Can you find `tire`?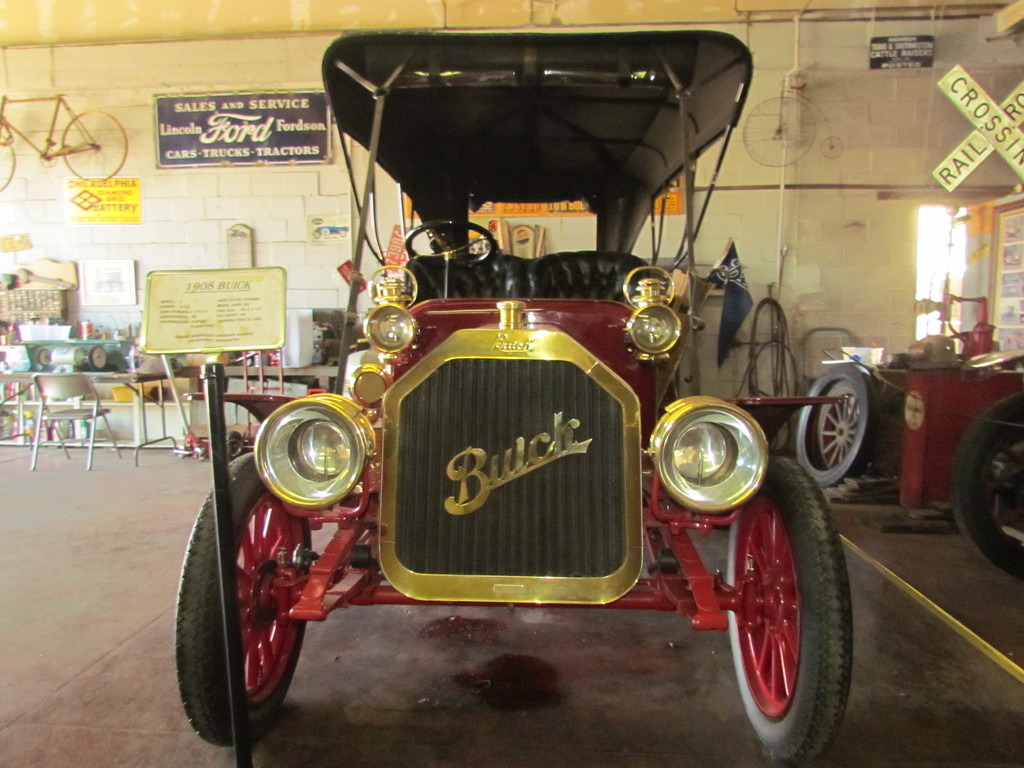
Yes, bounding box: 964, 396, 1023, 579.
